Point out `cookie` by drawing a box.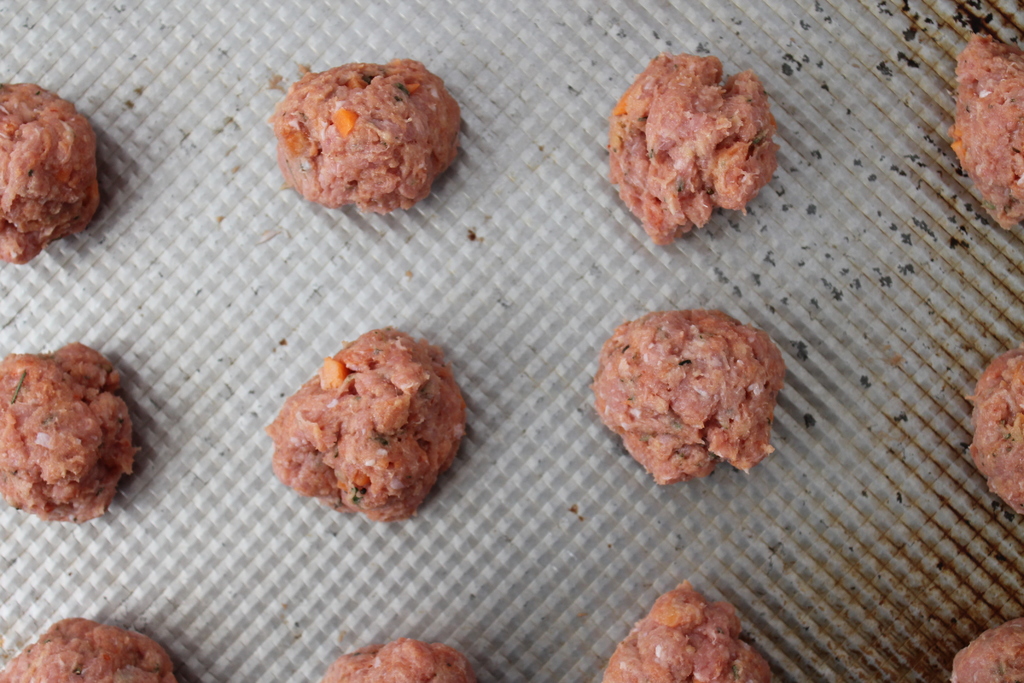
{"left": 959, "top": 28, "right": 1023, "bottom": 231}.
